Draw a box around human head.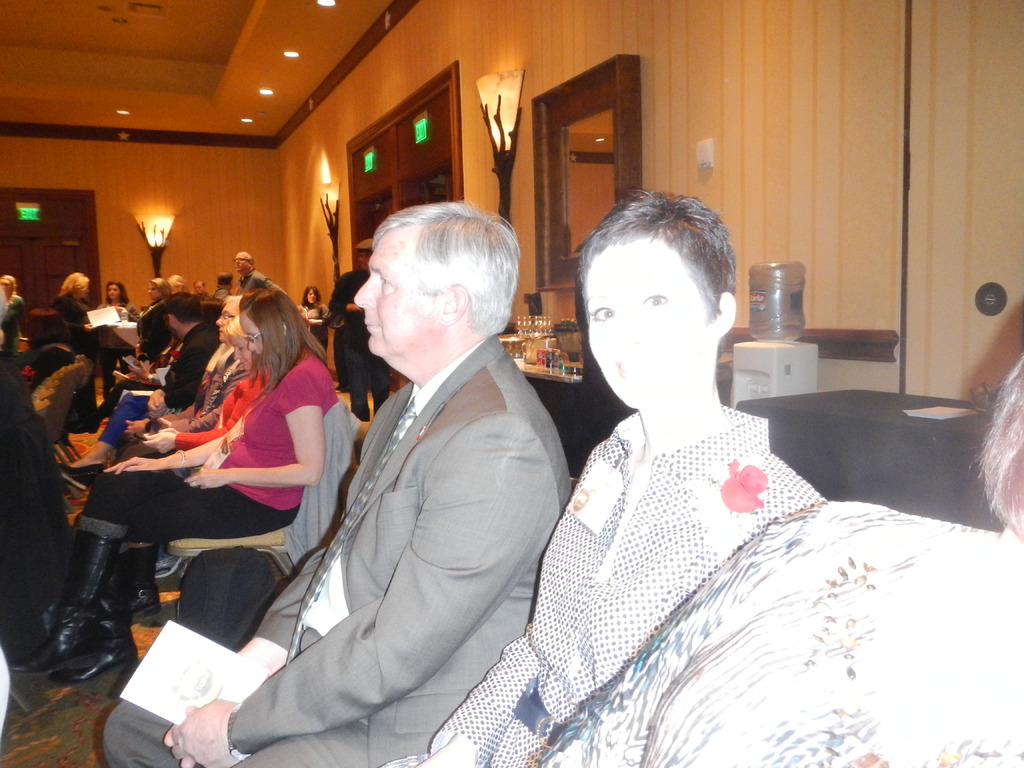
(left=237, top=297, right=290, bottom=358).
